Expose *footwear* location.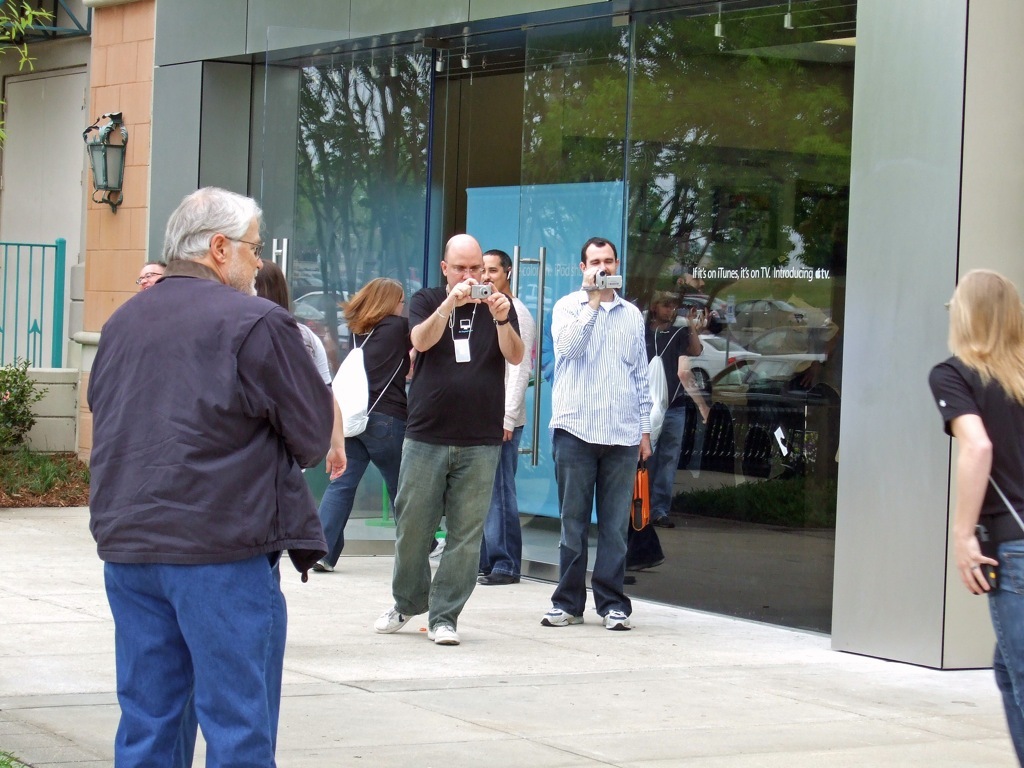
Exposed at BBox(655, 513, 674, 526).
